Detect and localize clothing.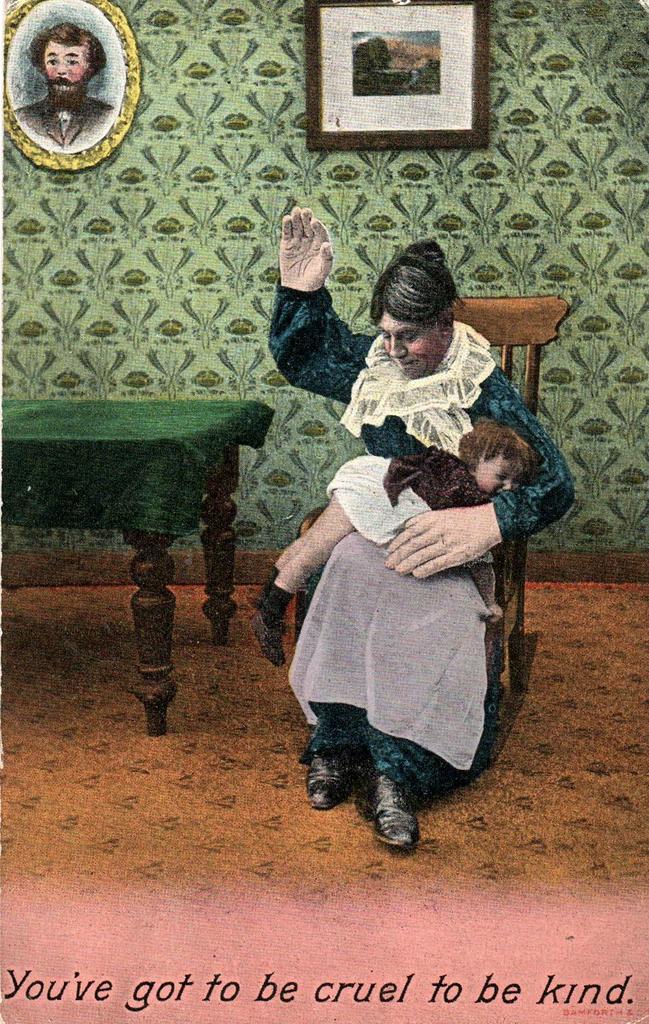
Localized at [left=13, top=90, right=108, bottom=148].
